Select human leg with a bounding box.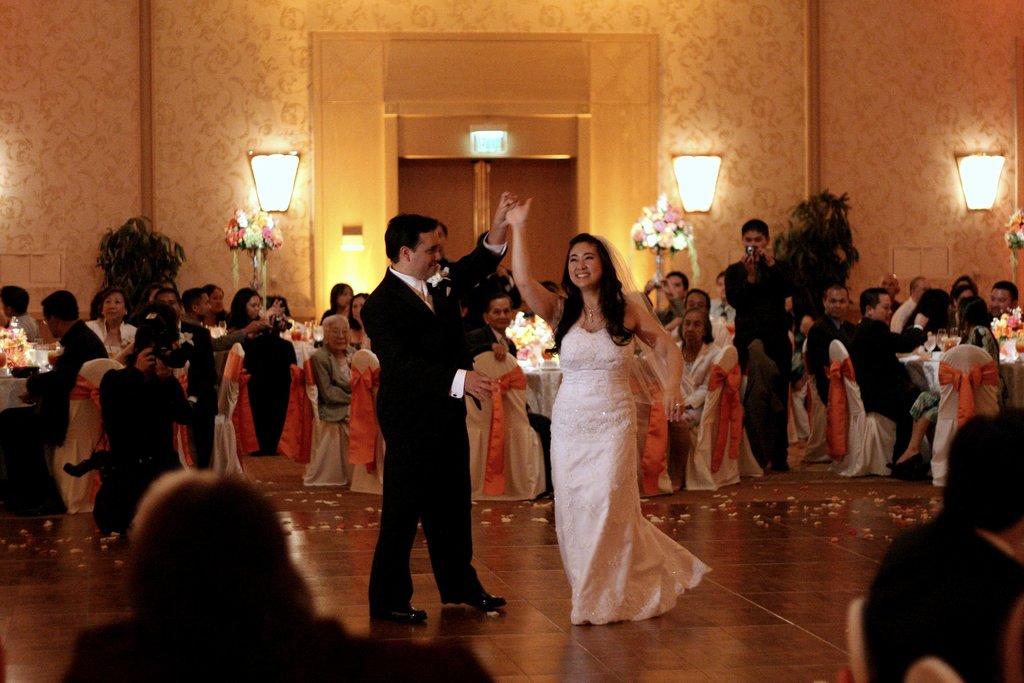
<box>739,347,770,465</box>.
